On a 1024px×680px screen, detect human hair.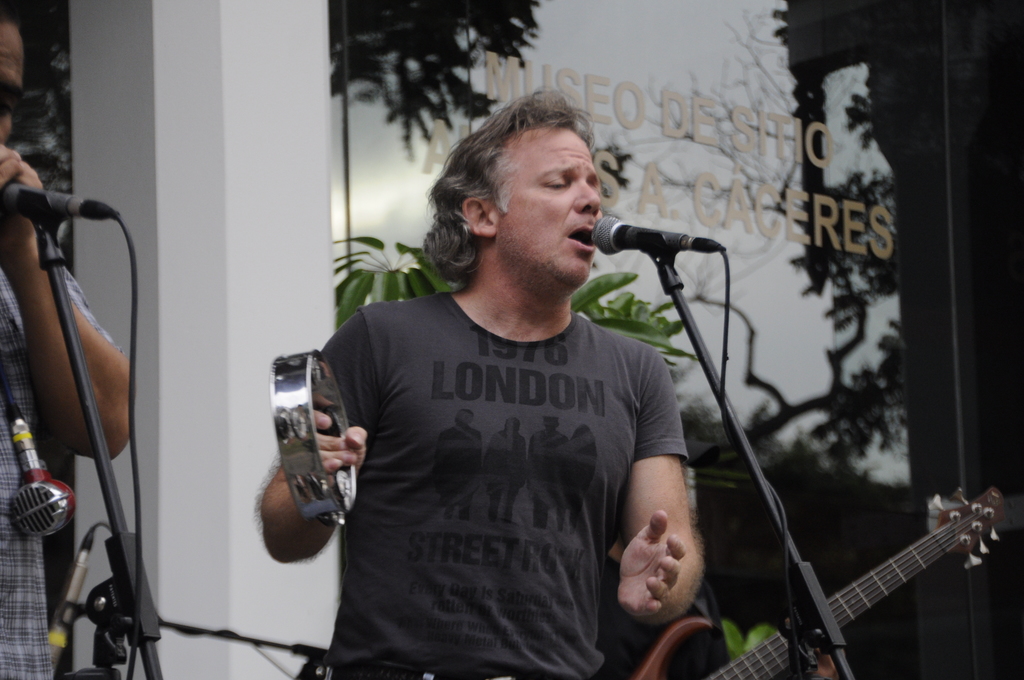
rect(0, 0, 29, 61).
